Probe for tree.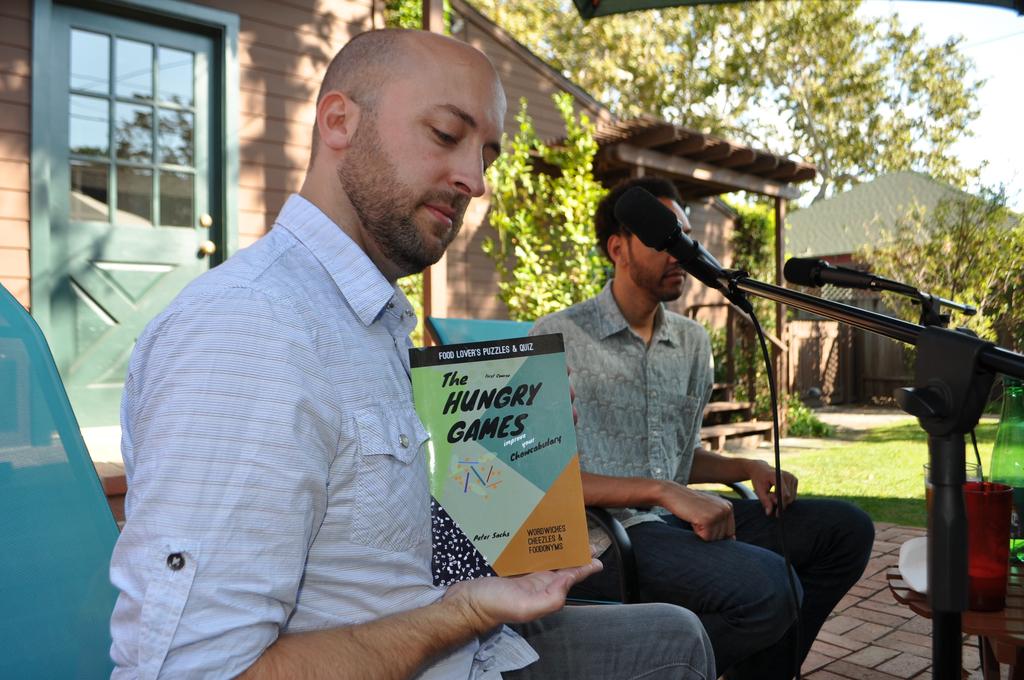
Probe result: 387 0 1009 343.
